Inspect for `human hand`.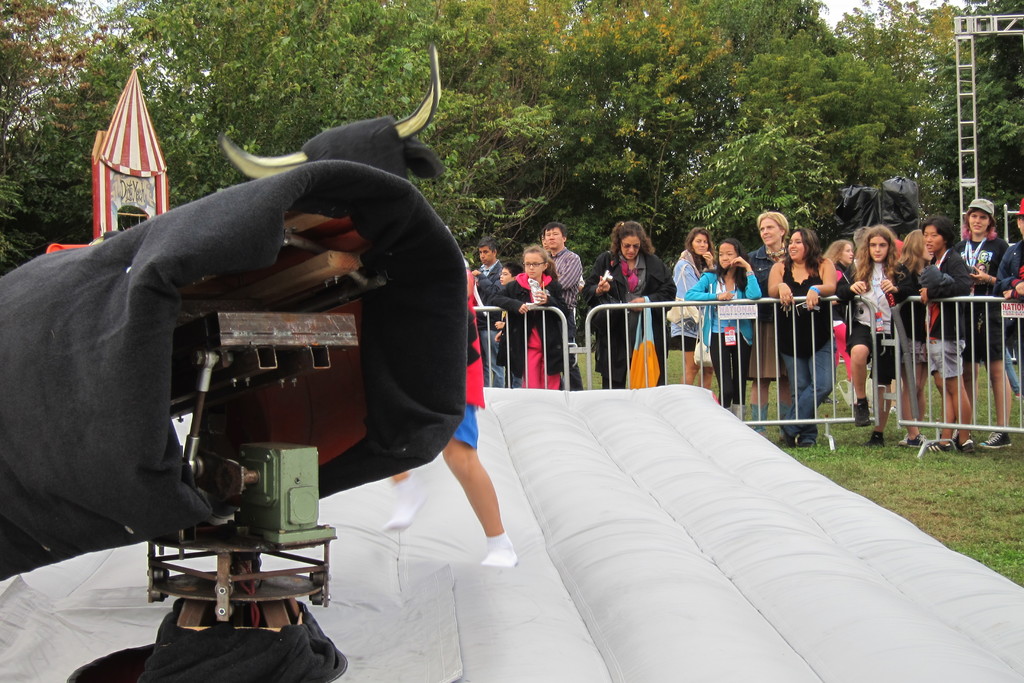
Inspection: bbox=[700, 249, 715, 269].
